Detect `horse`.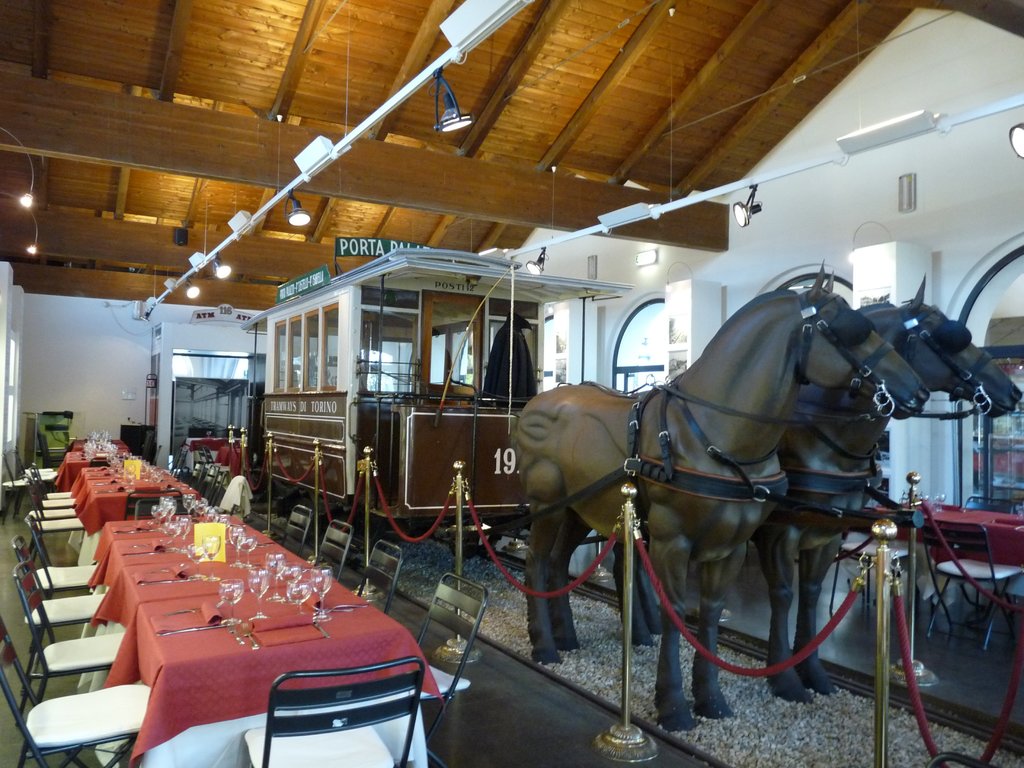
Detected at 509, 259, 936, 729.
